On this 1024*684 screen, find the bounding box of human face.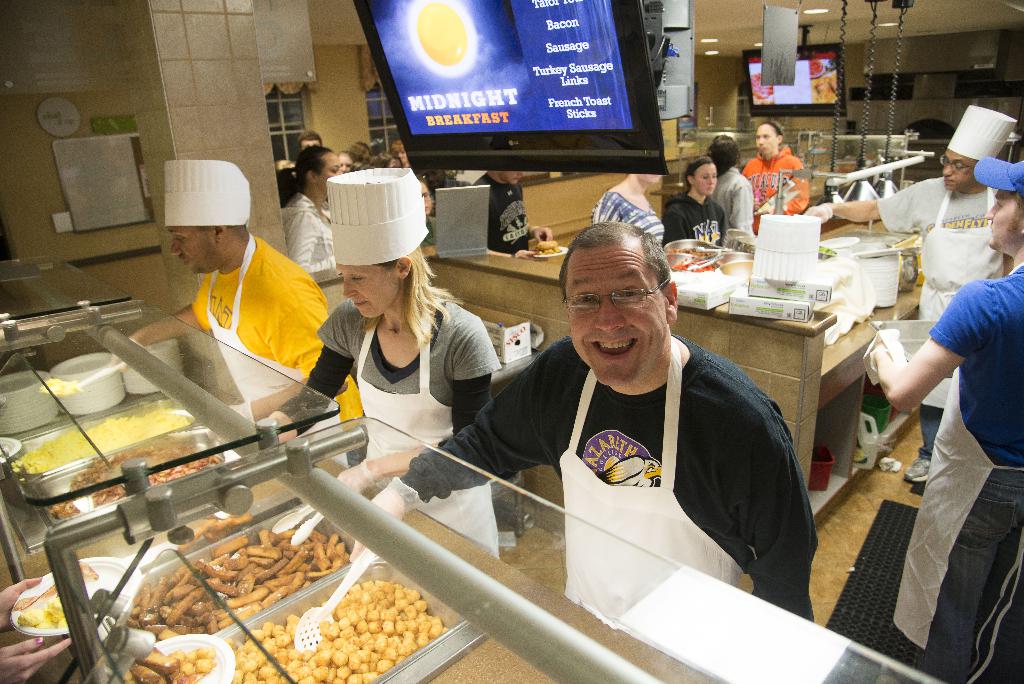
Bounding box: x1=755 y1=121 x2=776 y2=152.
